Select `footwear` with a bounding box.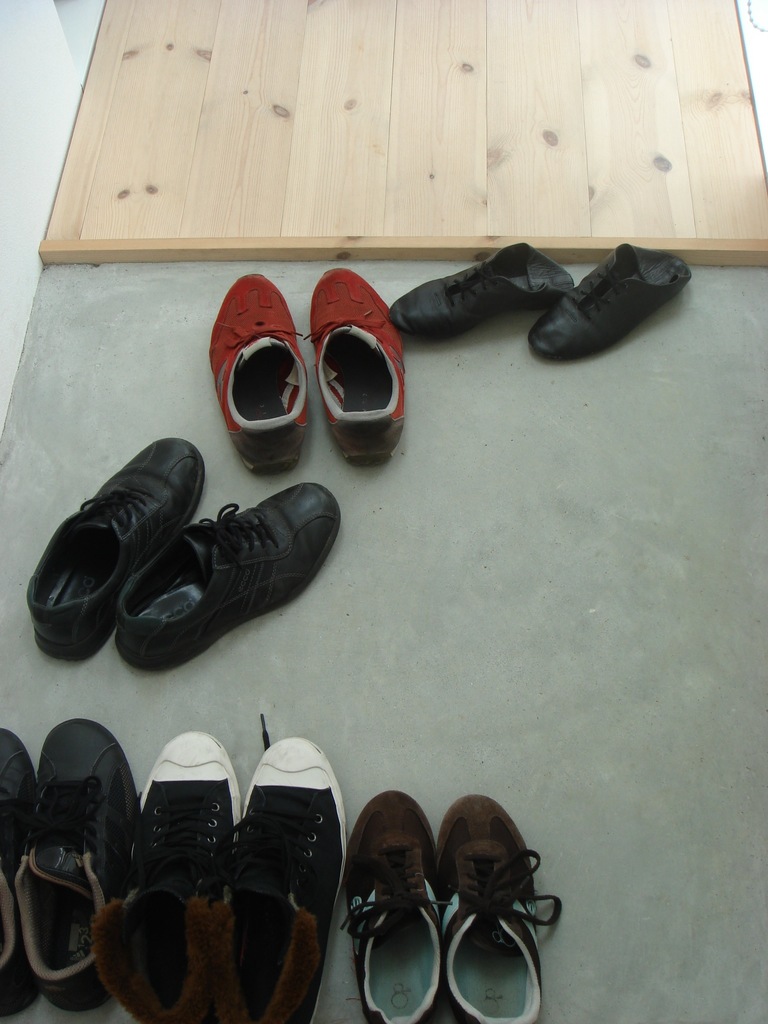
pyautogui.locateOnScreen(353, 784, 439, 1023).
